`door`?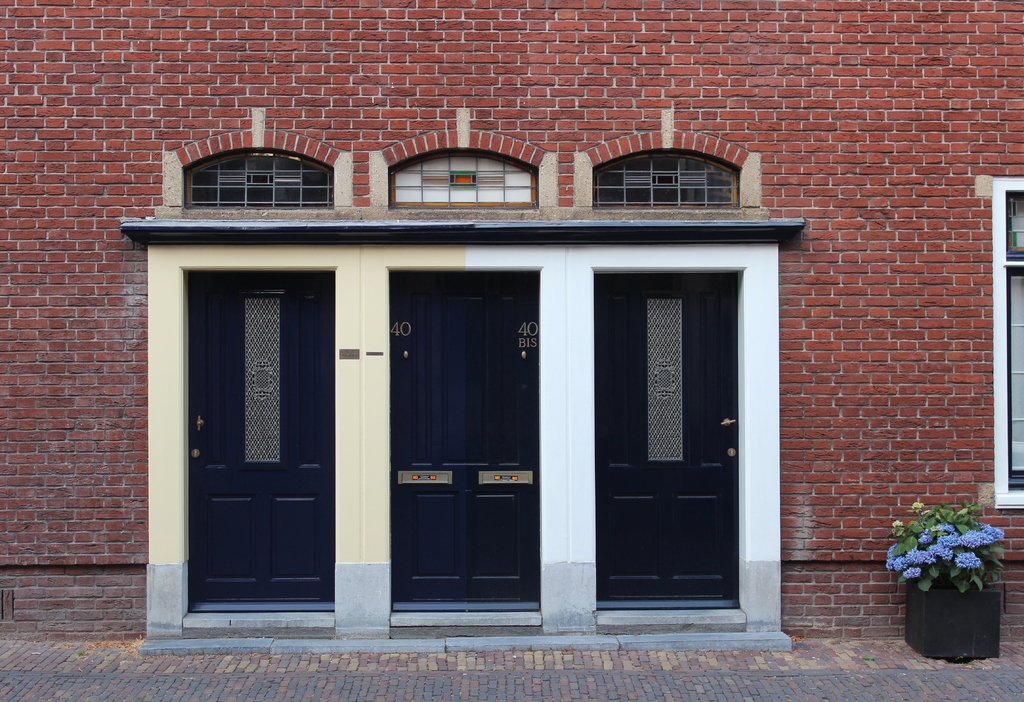
{"left": 189, "top": 272, "right": 333, "bottom": 610}
